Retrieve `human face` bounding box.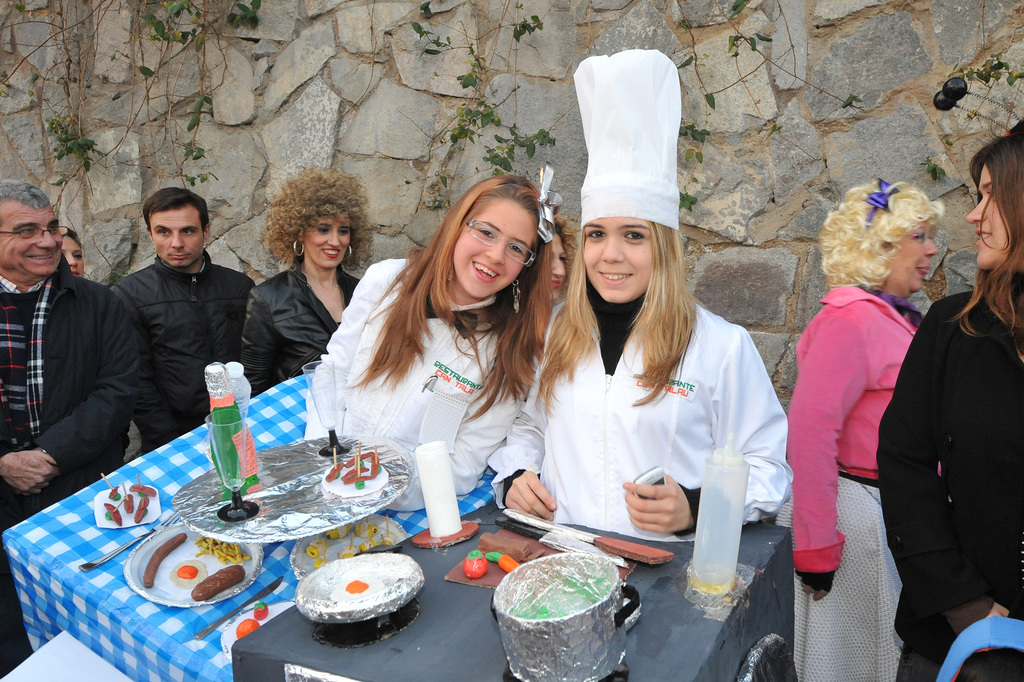
Bounding box: crop(300, 211, 350, 267).
